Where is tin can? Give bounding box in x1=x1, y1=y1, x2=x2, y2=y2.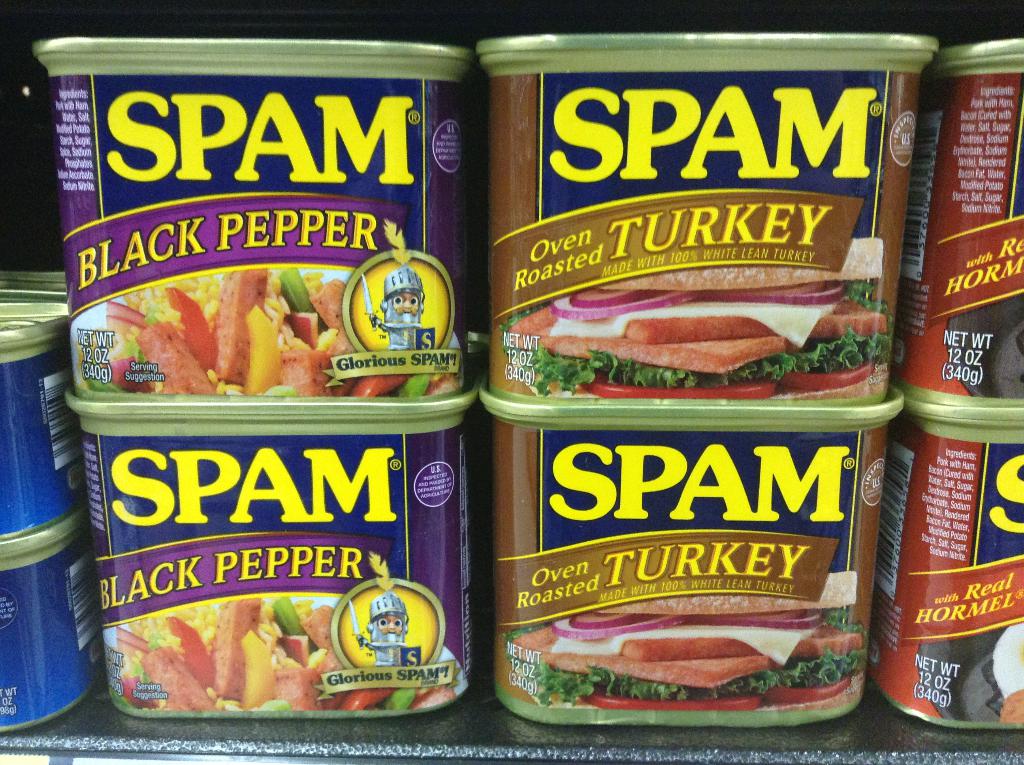
x1=881, y1=419, x2=1023, y2=726.
